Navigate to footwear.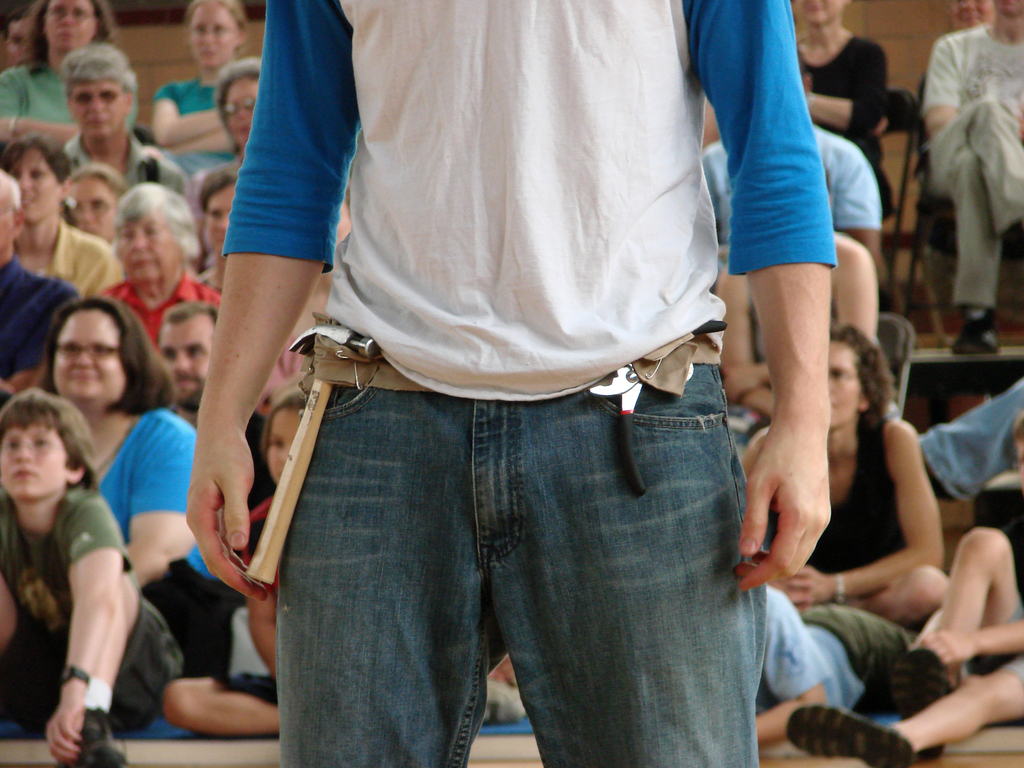
Navigation target: BBox(484, 675, 528, 723).
